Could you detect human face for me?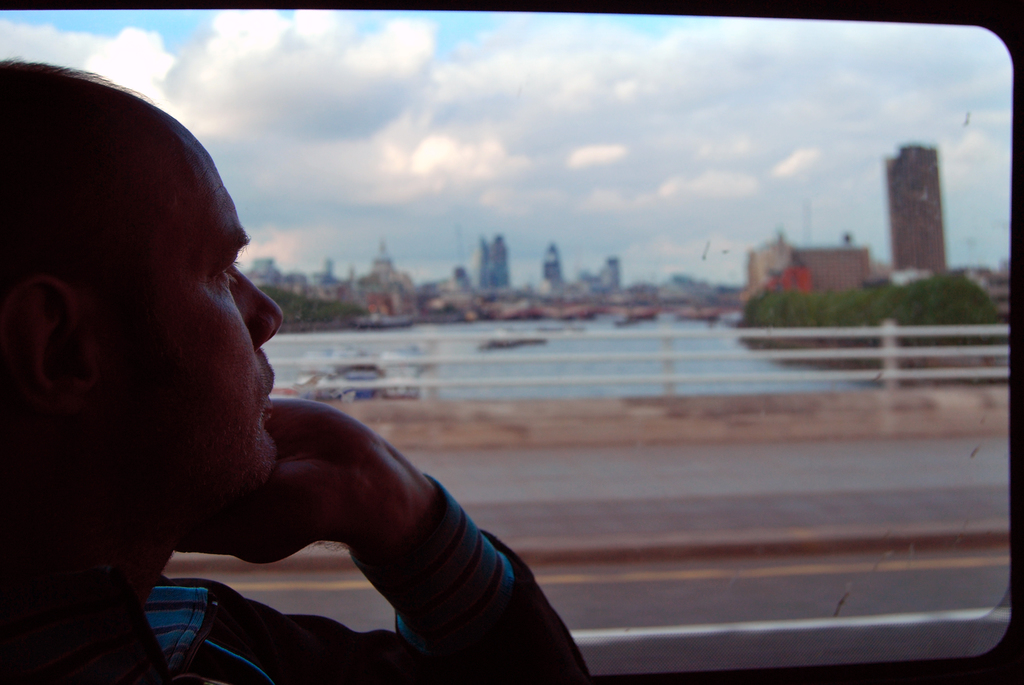
Detection result: 97, 138, 286, 514.
